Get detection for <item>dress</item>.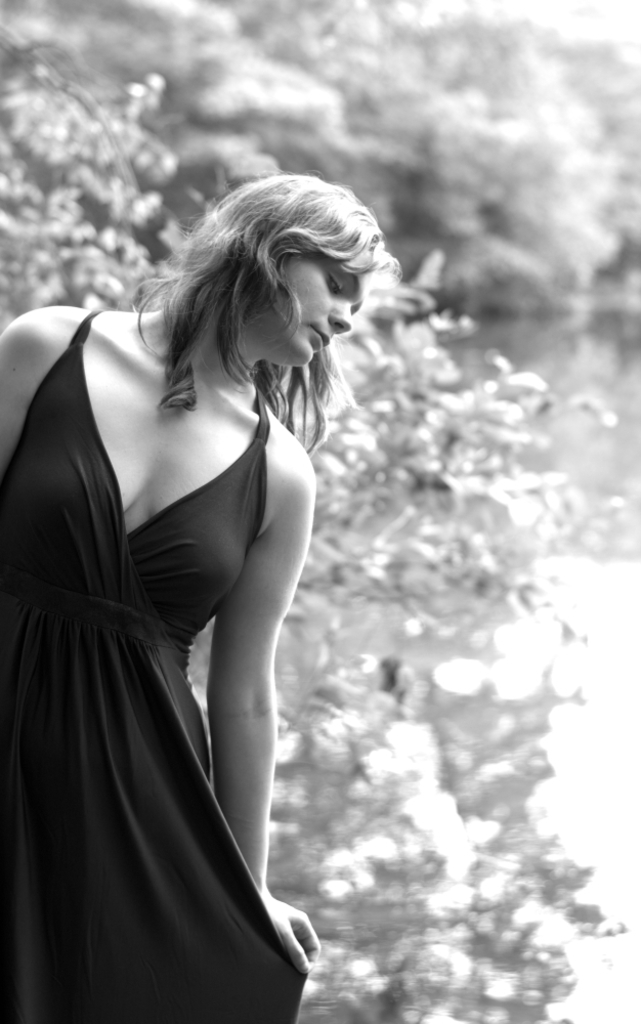
Detection: [x1=13, y1=384, x2=294, y2=998].
